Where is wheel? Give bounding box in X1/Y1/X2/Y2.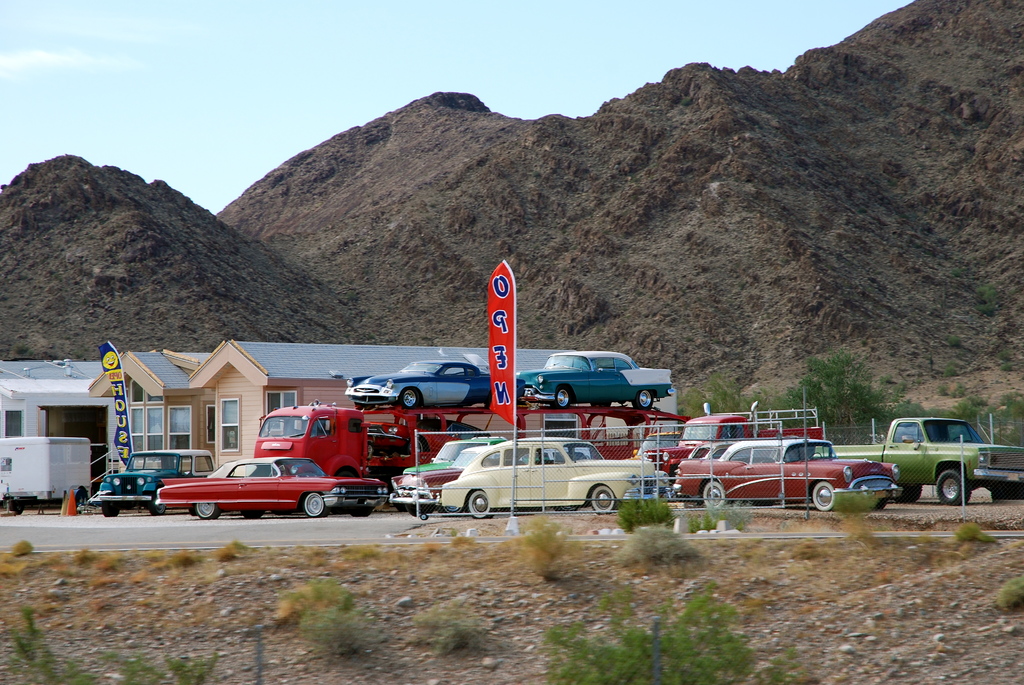
591/484/618/513.
